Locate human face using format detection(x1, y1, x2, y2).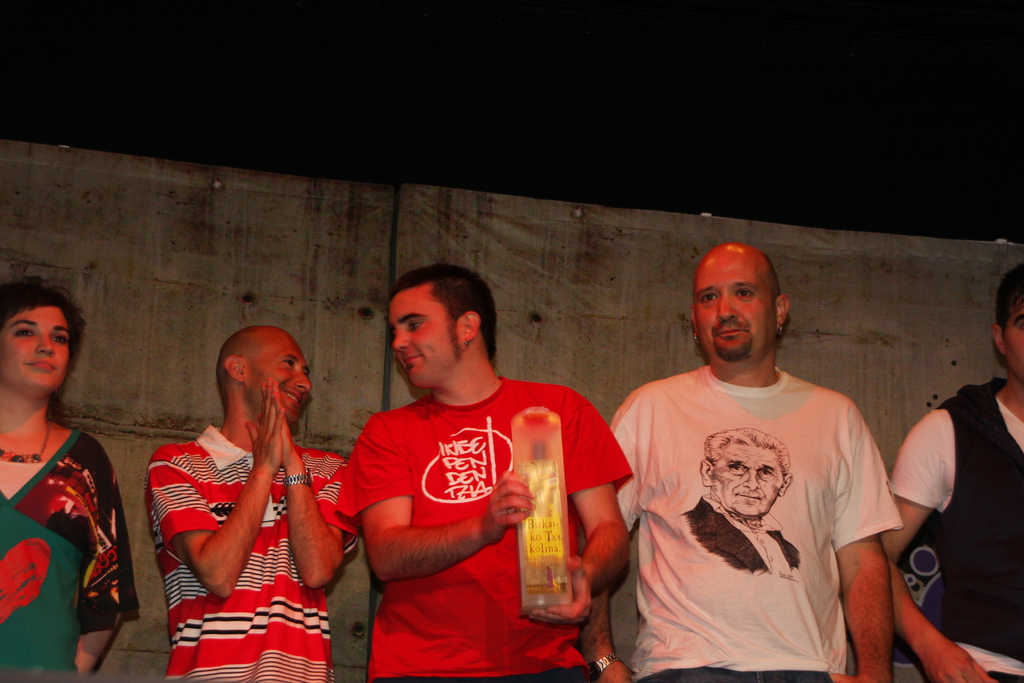
detection(1002, 293, 1023, 388).
